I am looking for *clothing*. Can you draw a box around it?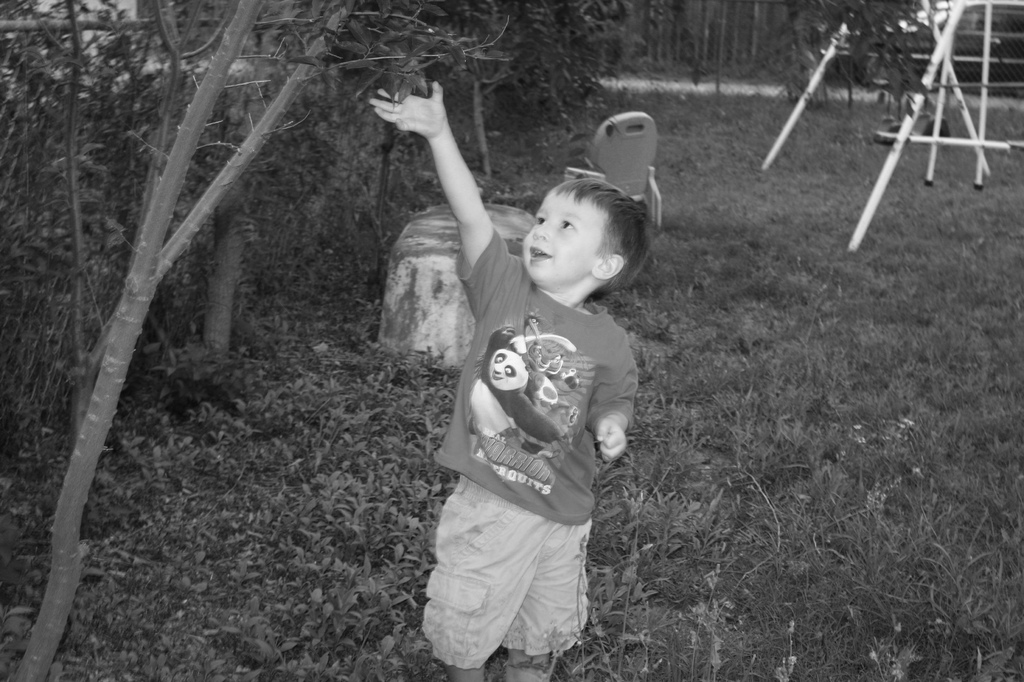
Sure, the bounding box is <bbox>417, 228, 652, 678</bbox>.
